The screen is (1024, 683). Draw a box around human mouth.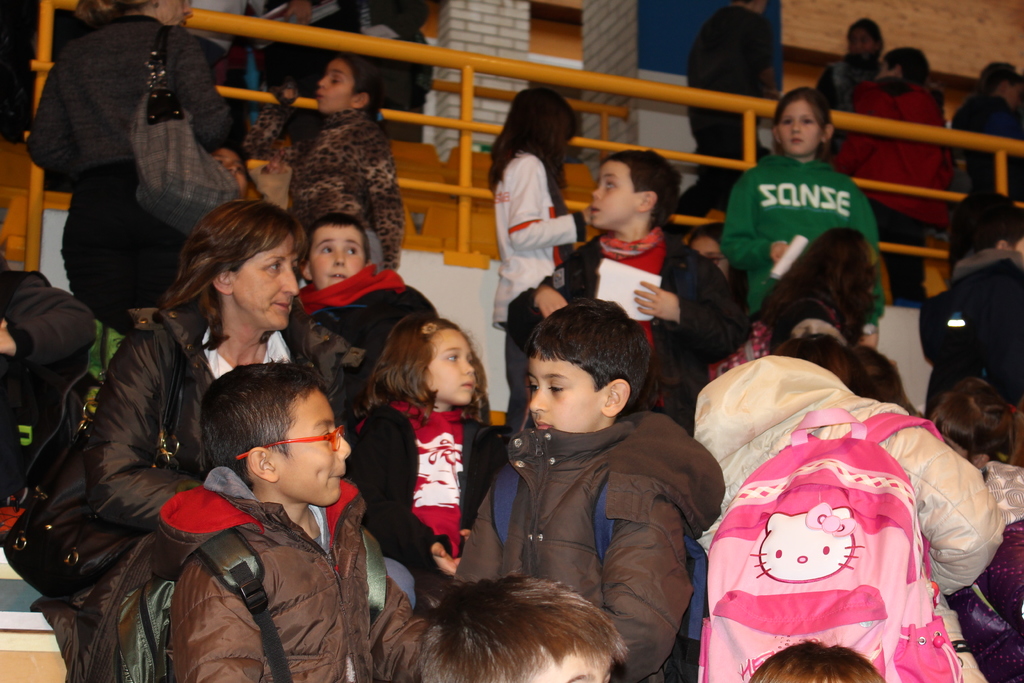
532,421,552,431.
